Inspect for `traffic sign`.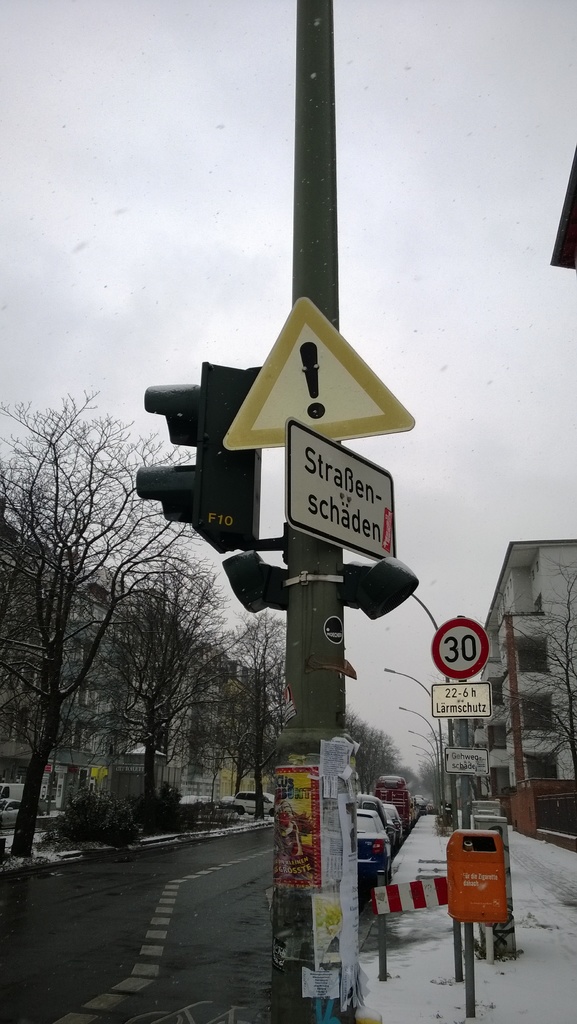
Inspection: bbox=(132, 357, 256, 547).
